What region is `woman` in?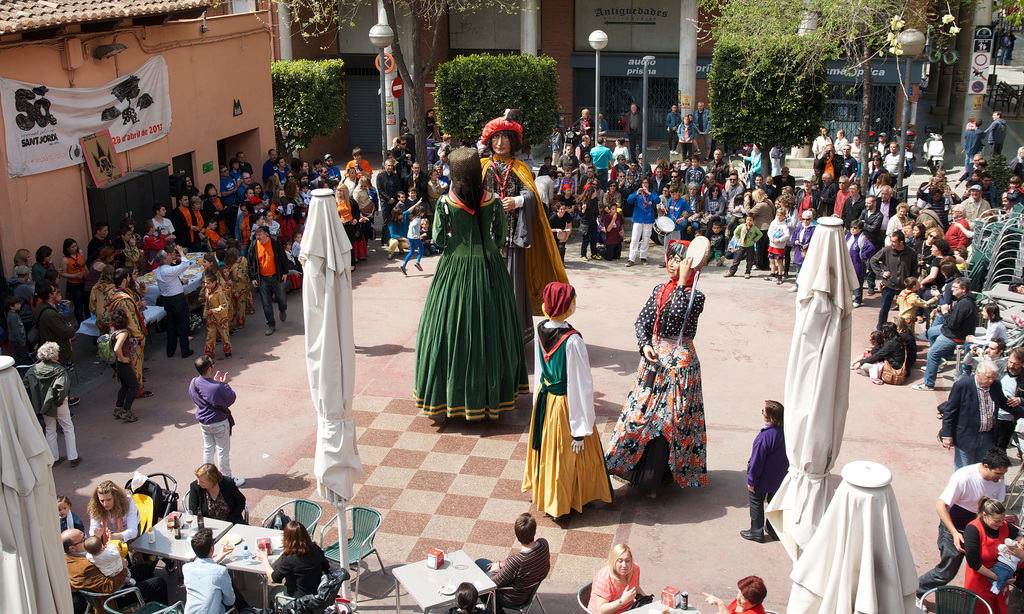
<box>418,115,535,435</box>.
